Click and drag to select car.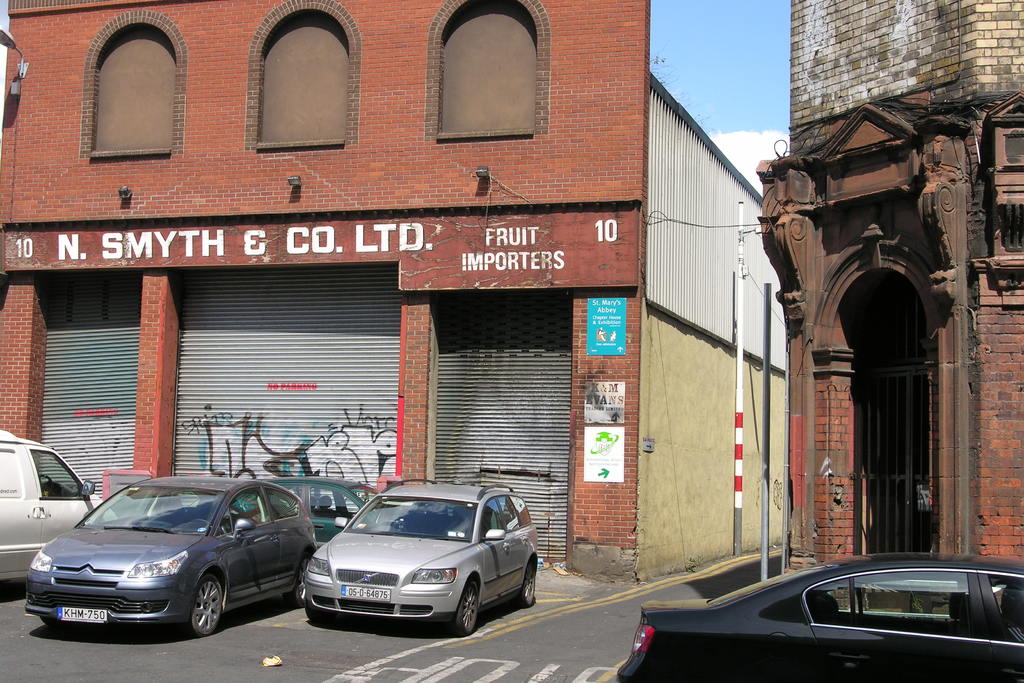
Selection: <box>286,488,545,644</box>.
